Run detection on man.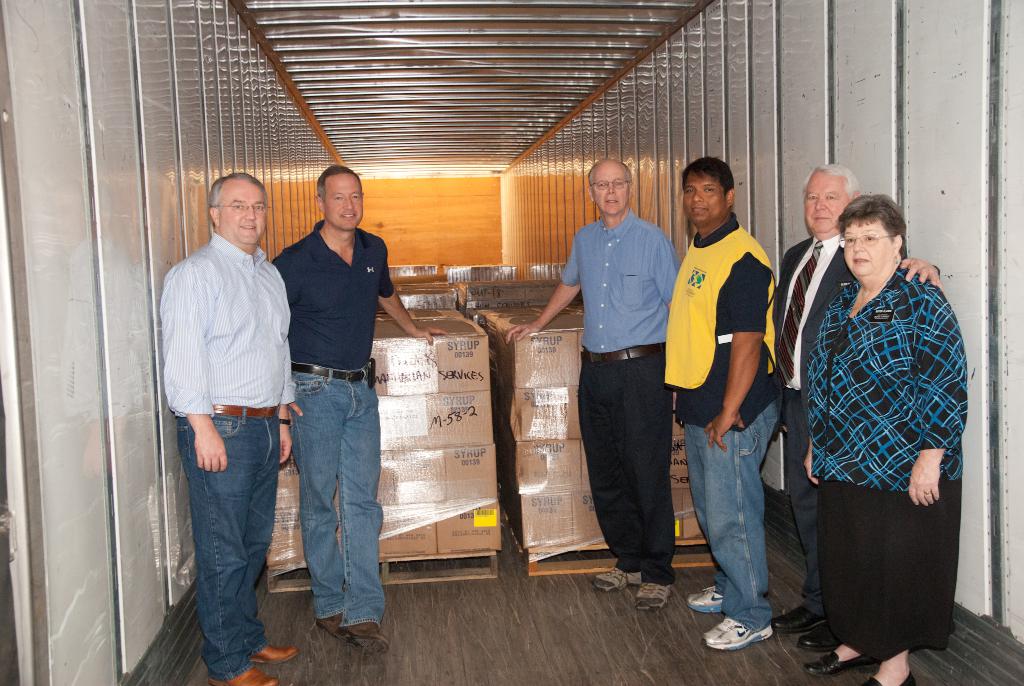
Result: bbox(770, 160, 945, 650).
